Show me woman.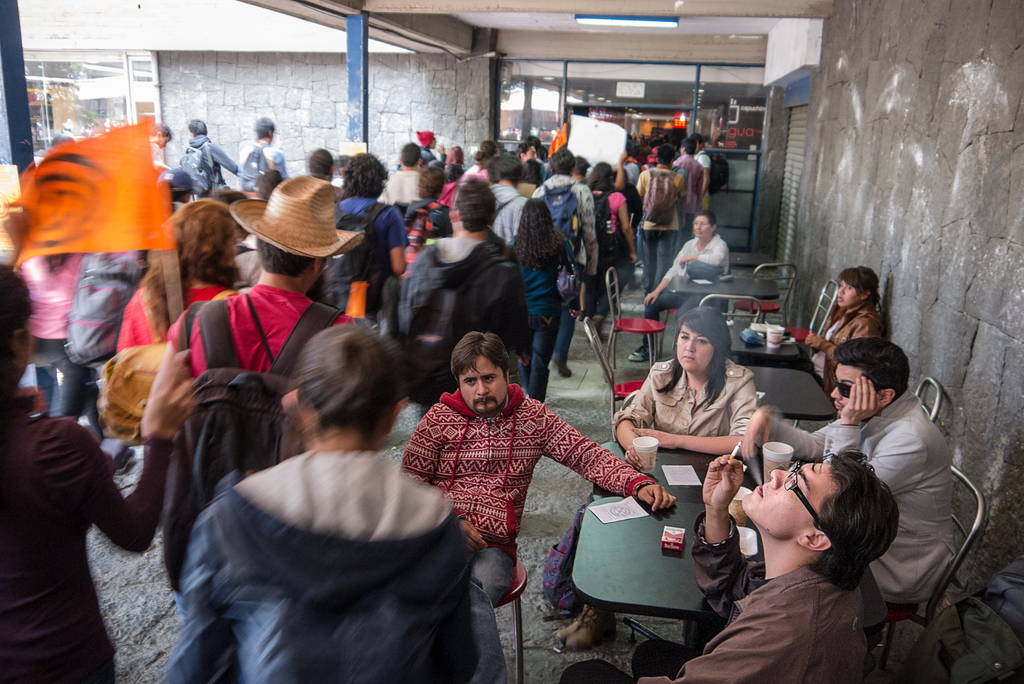
woman is here: box=[440, 143, 463, 210].
